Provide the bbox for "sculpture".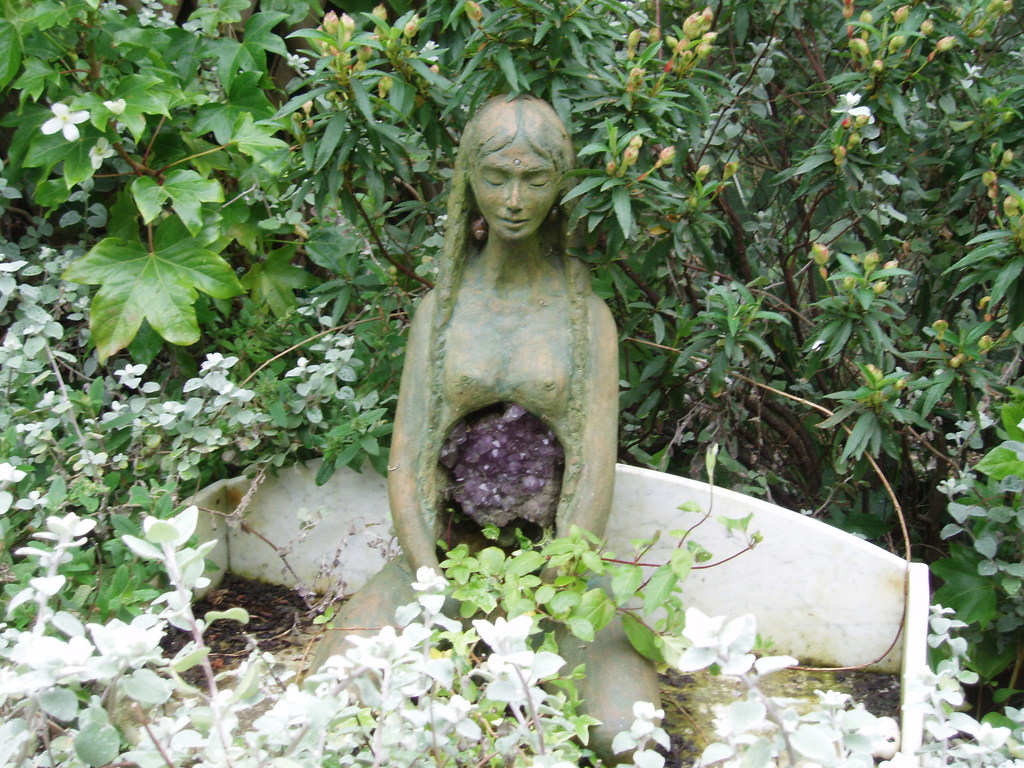
[x1=273, y1=85, x2=686, y2=757].
